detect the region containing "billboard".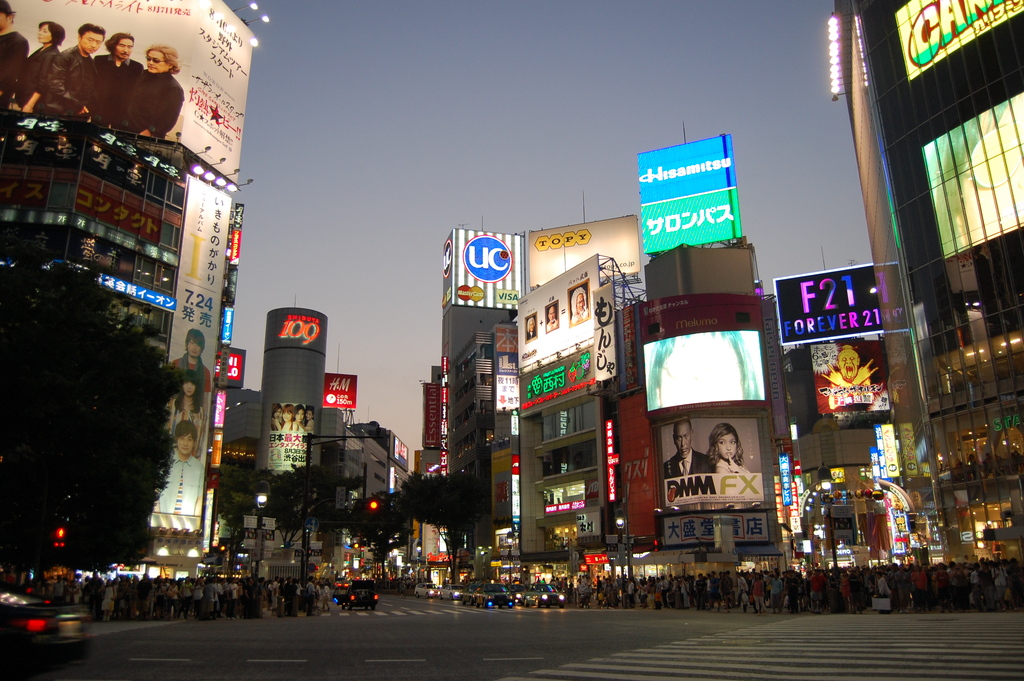
rect(591, 283, 618, 381).
